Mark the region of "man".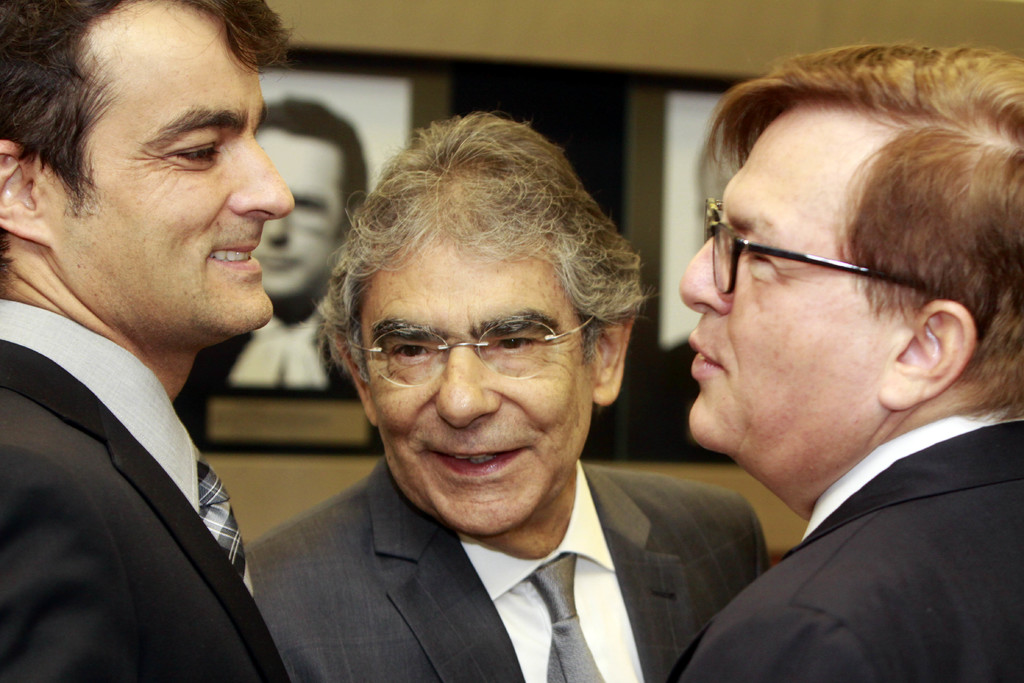
Region: (x1=677, y1=35, x2=1023, y2=682).
